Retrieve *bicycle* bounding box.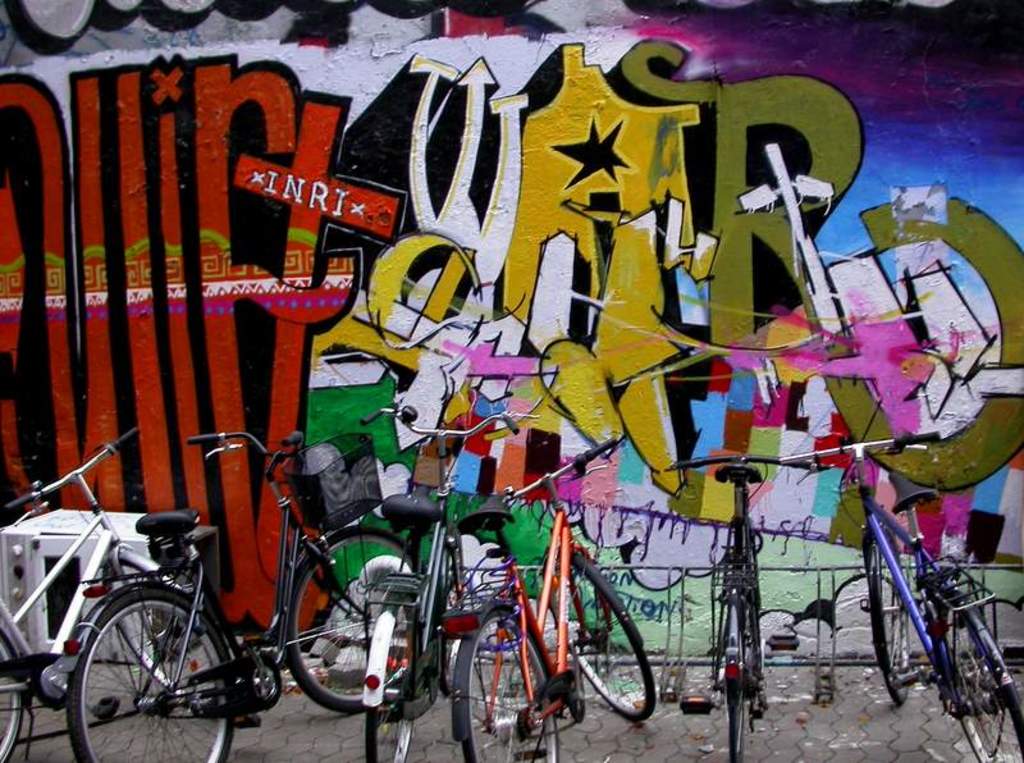
Bounding box: Rect(787, 434, 1023, 762).
